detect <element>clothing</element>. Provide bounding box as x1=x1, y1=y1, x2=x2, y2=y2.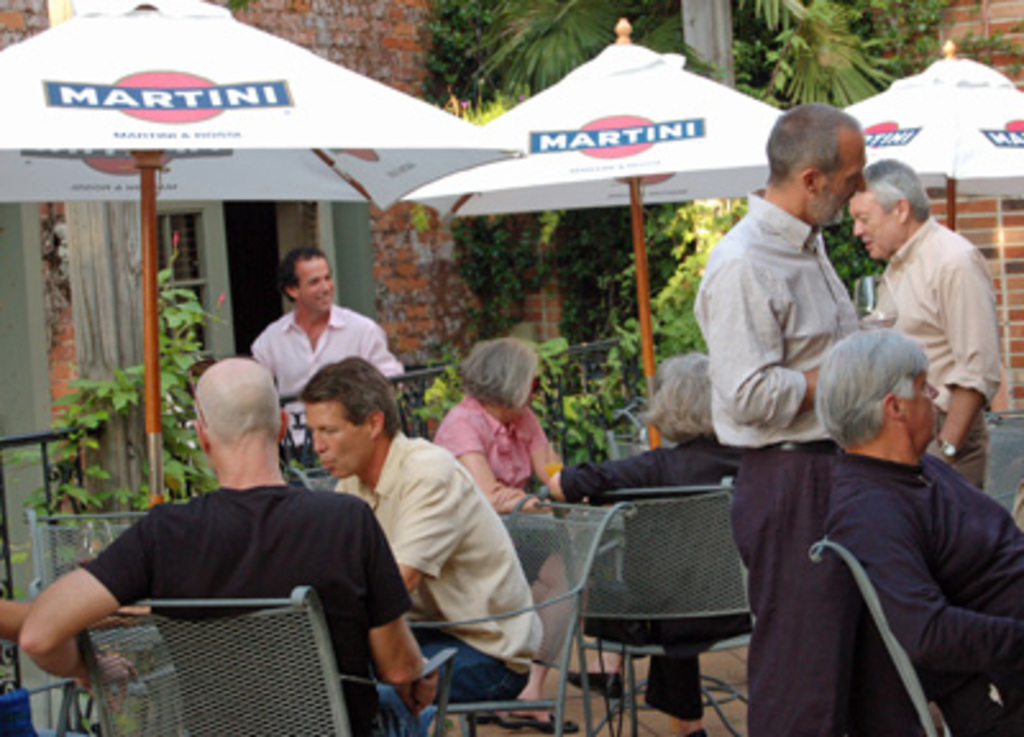
x1=829, y1=450, x2=1021, y2=734.
